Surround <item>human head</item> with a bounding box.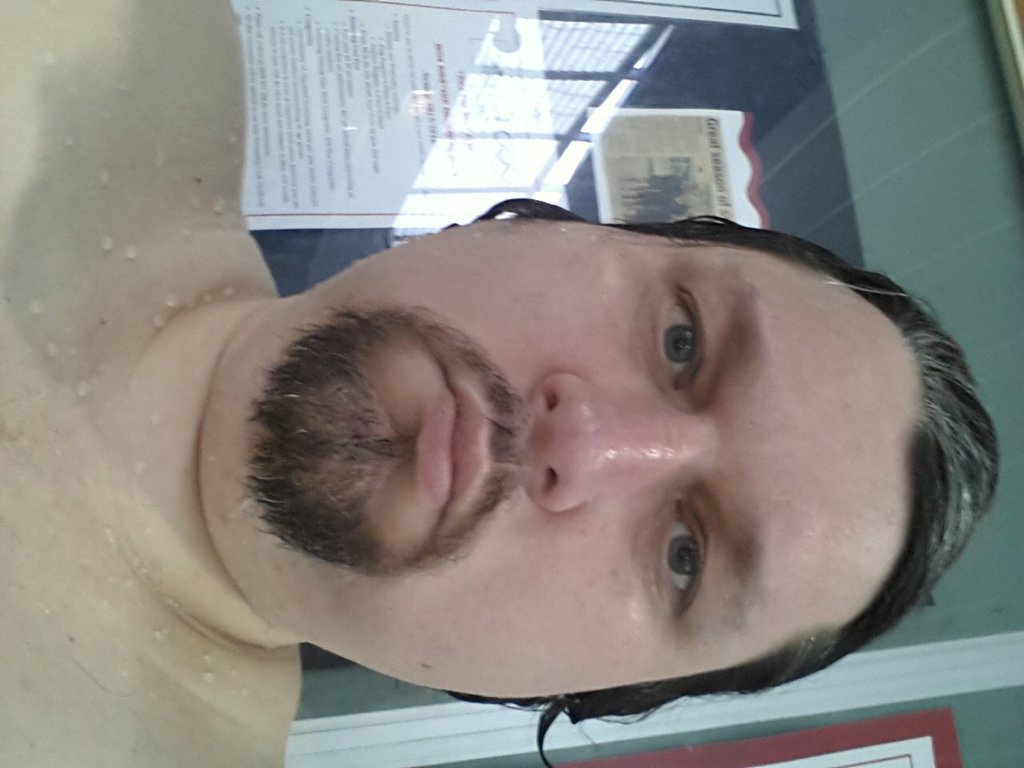
(x1=242, y1=203, x2=928, y2=714).
